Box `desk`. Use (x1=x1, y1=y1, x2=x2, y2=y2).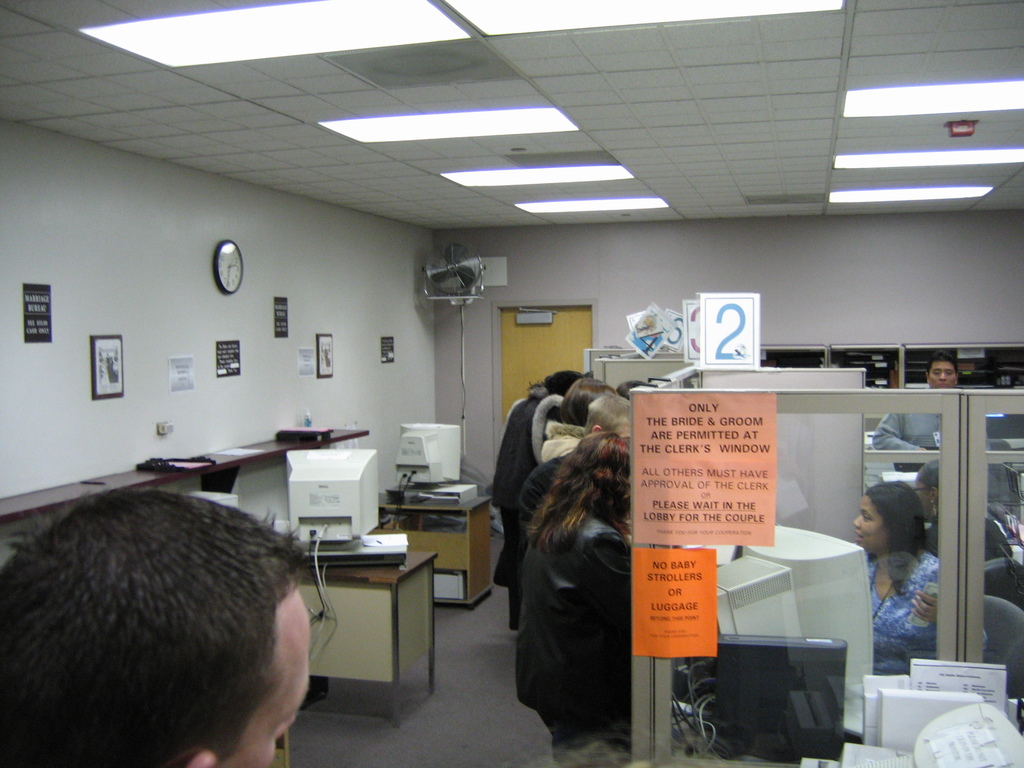
(x1=296, y1=547, x2=435, y2=726).
